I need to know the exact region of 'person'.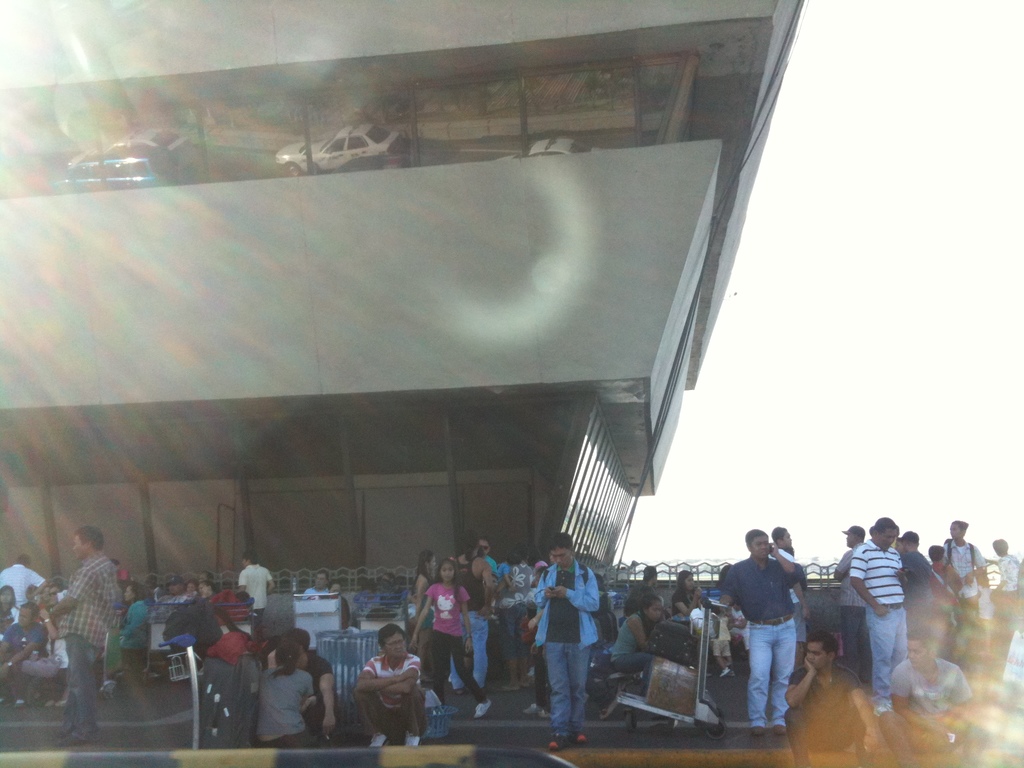
Region: (left=933, top=547, right=961, bottom=632).
